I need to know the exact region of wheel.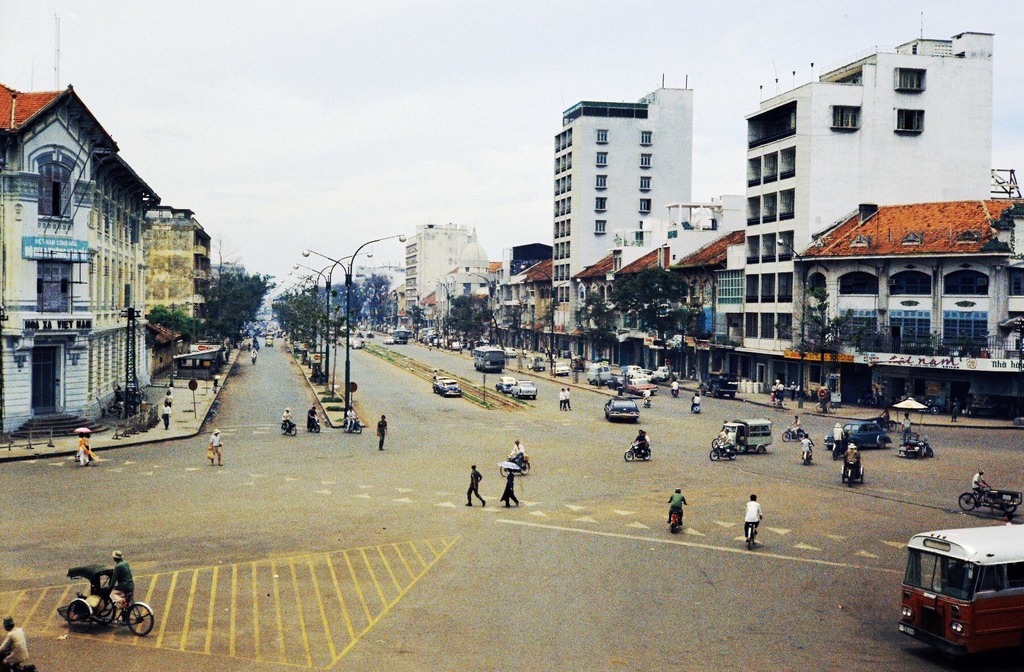
Region: region(518, 461, 531, 474).
